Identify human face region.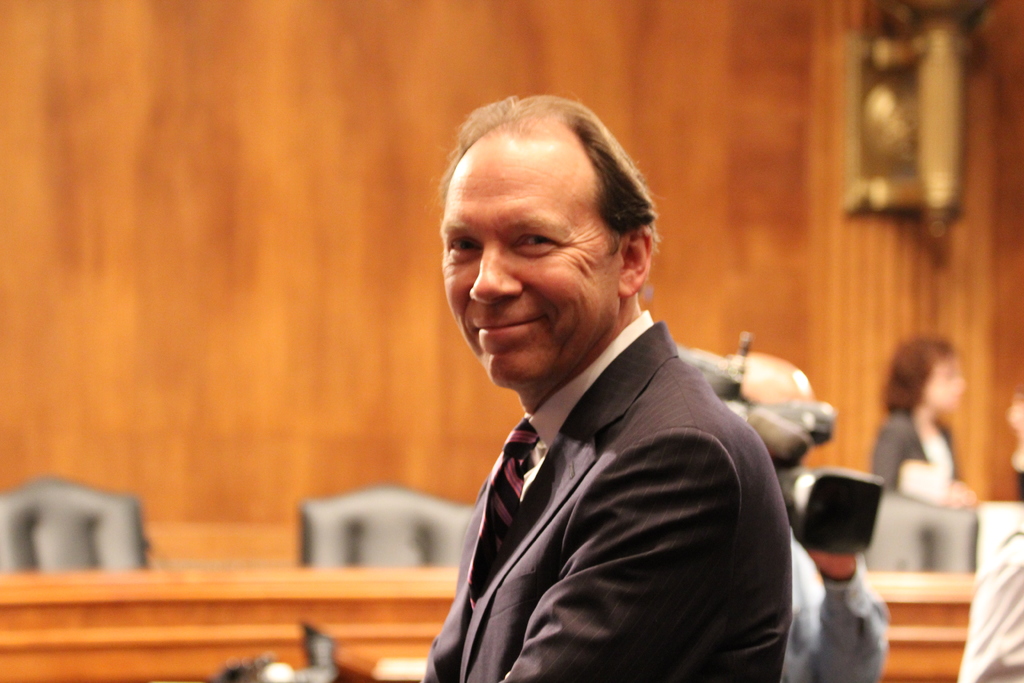
Region: (428,119,633,394).
